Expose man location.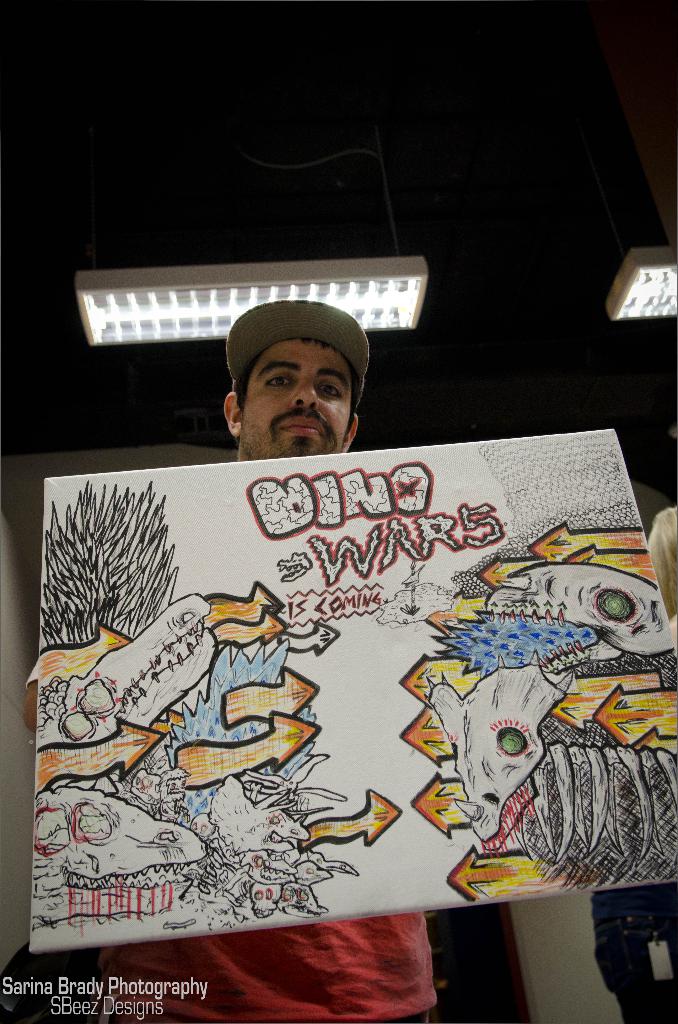
Exposed at {"left": 25, "top": 296, "right": 432, "bottom": 1023}.
